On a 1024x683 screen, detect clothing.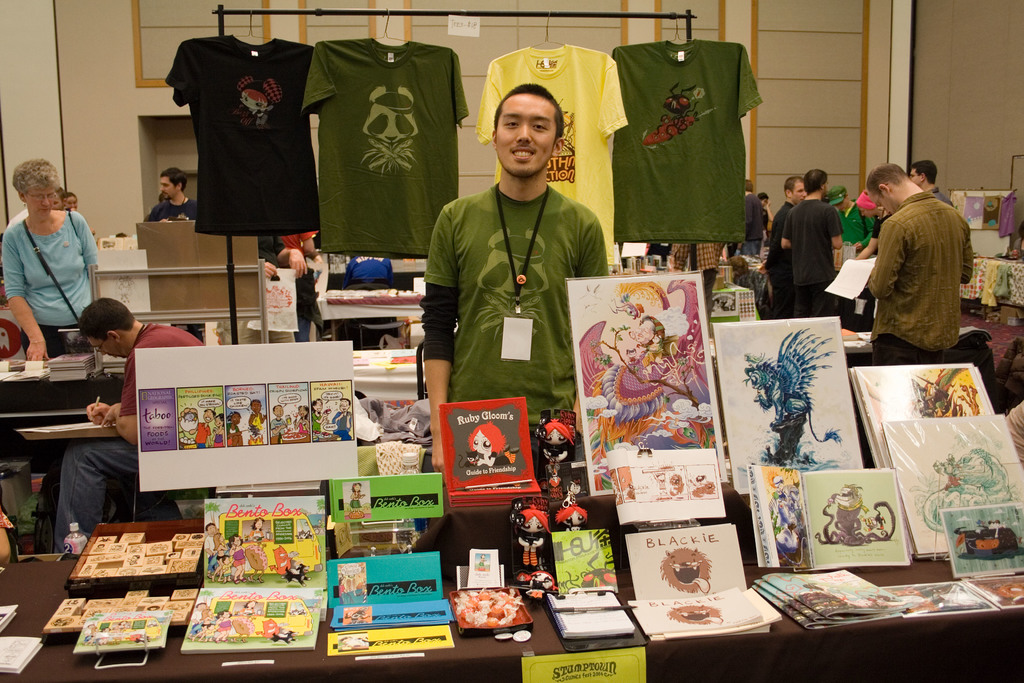
[260,225,319,342].
